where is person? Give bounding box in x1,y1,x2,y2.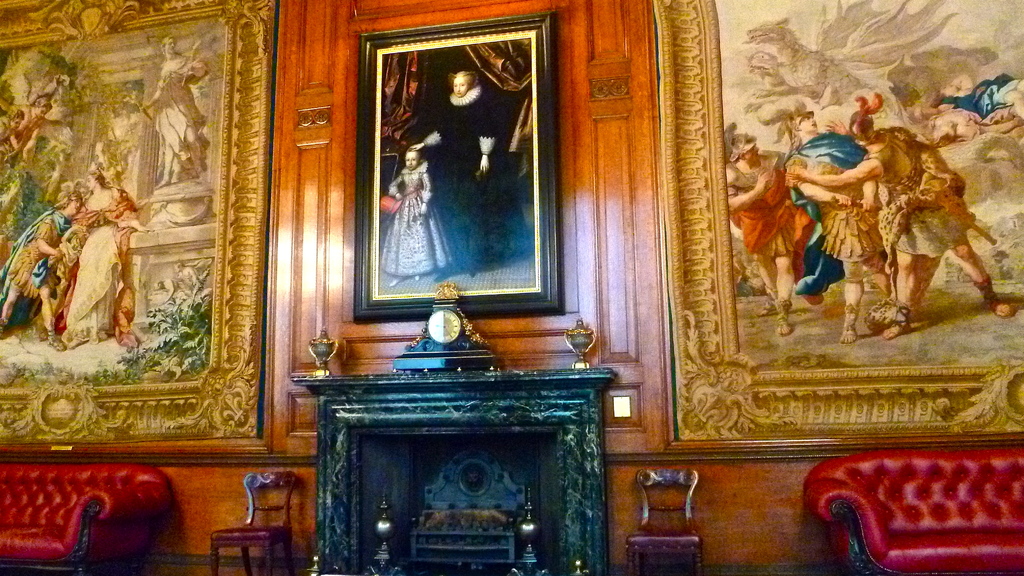
379,146,450,287.
